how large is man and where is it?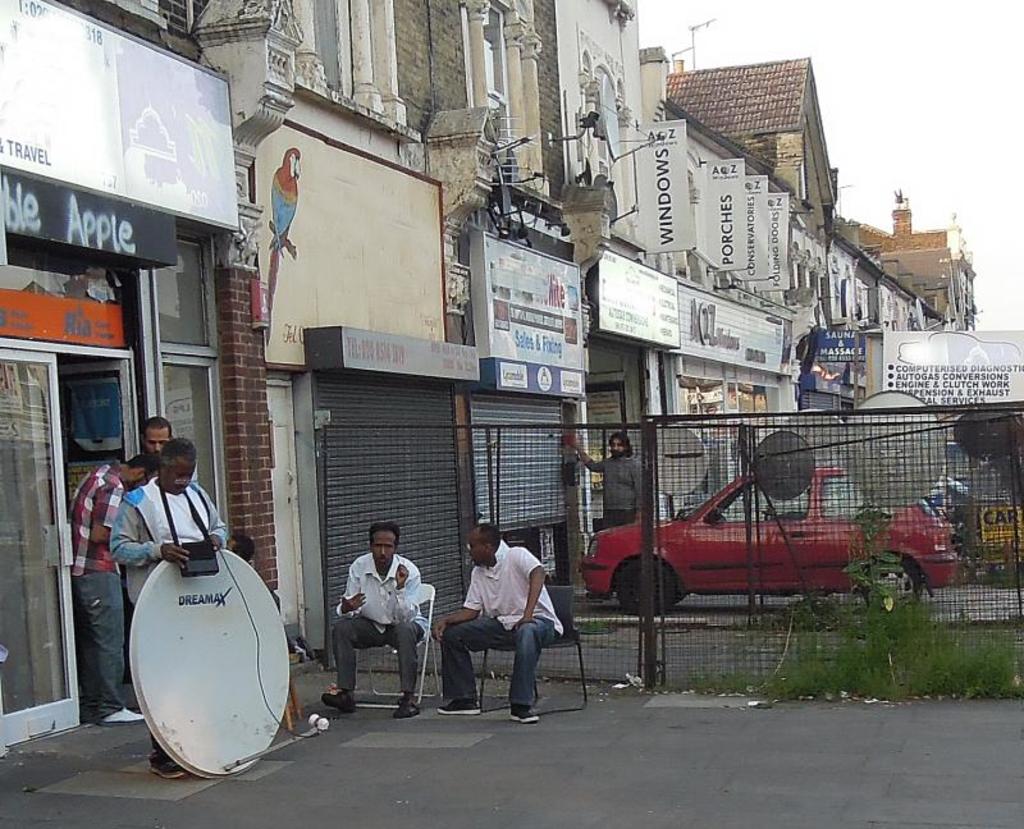
Bounding box: l=571, t=430, r=640, b=527.
